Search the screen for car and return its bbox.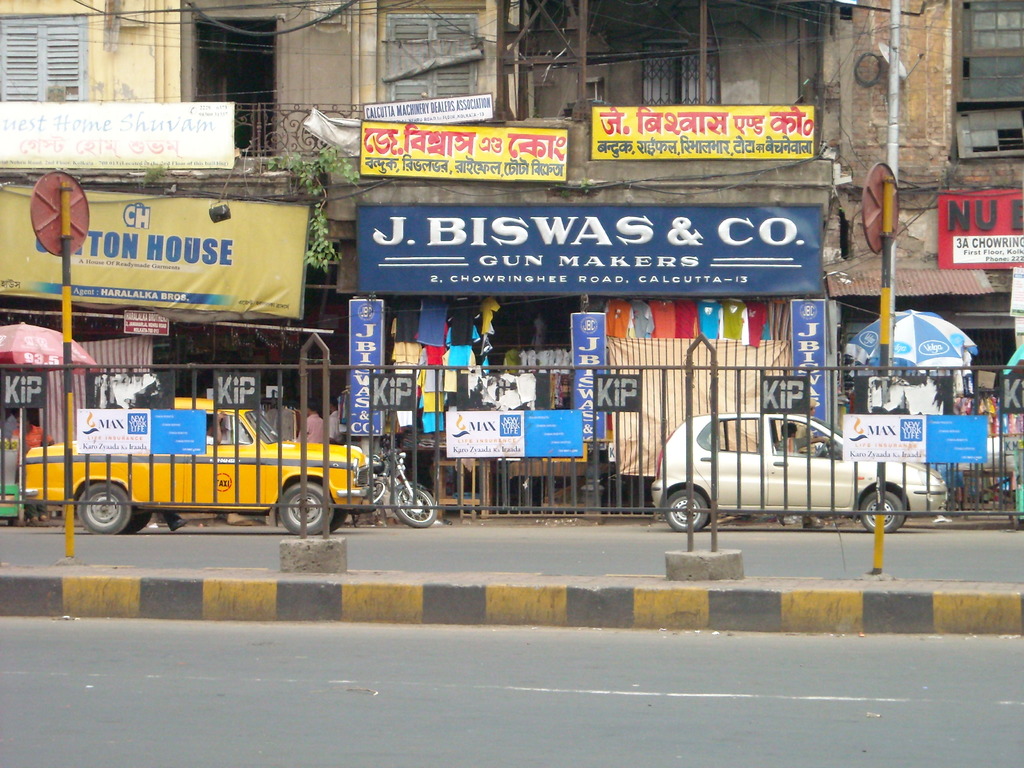
Found: (20, 401, 372, 538).
